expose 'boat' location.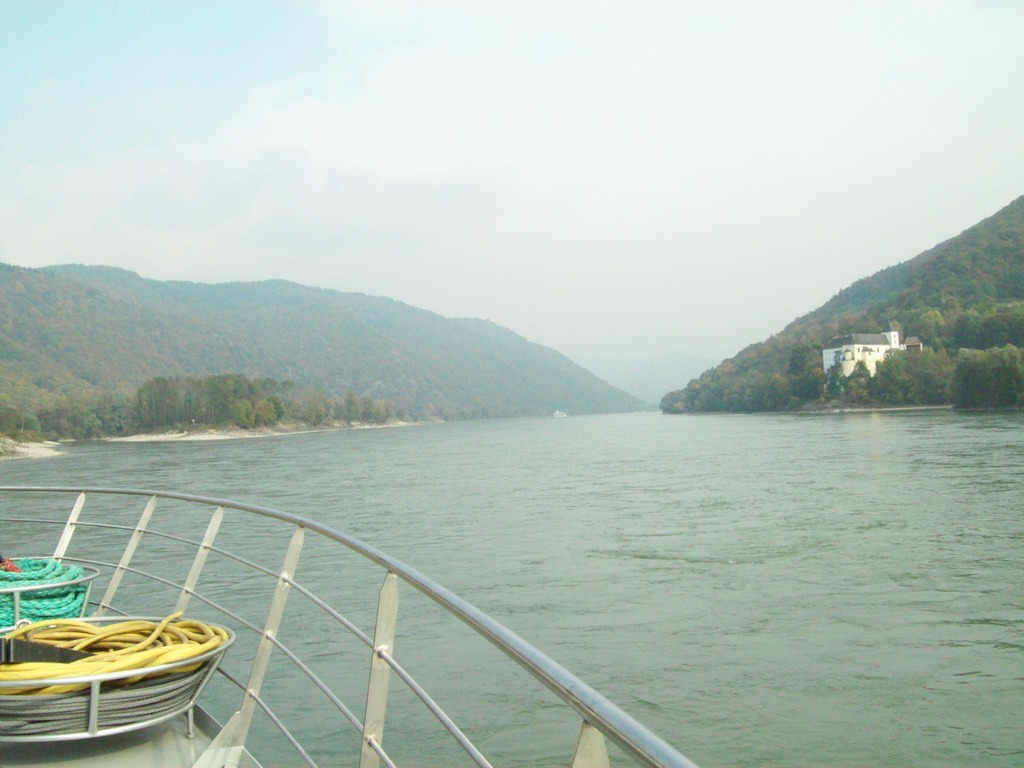
Exposed at (left=0, top=483, right=695, bottom=767).
